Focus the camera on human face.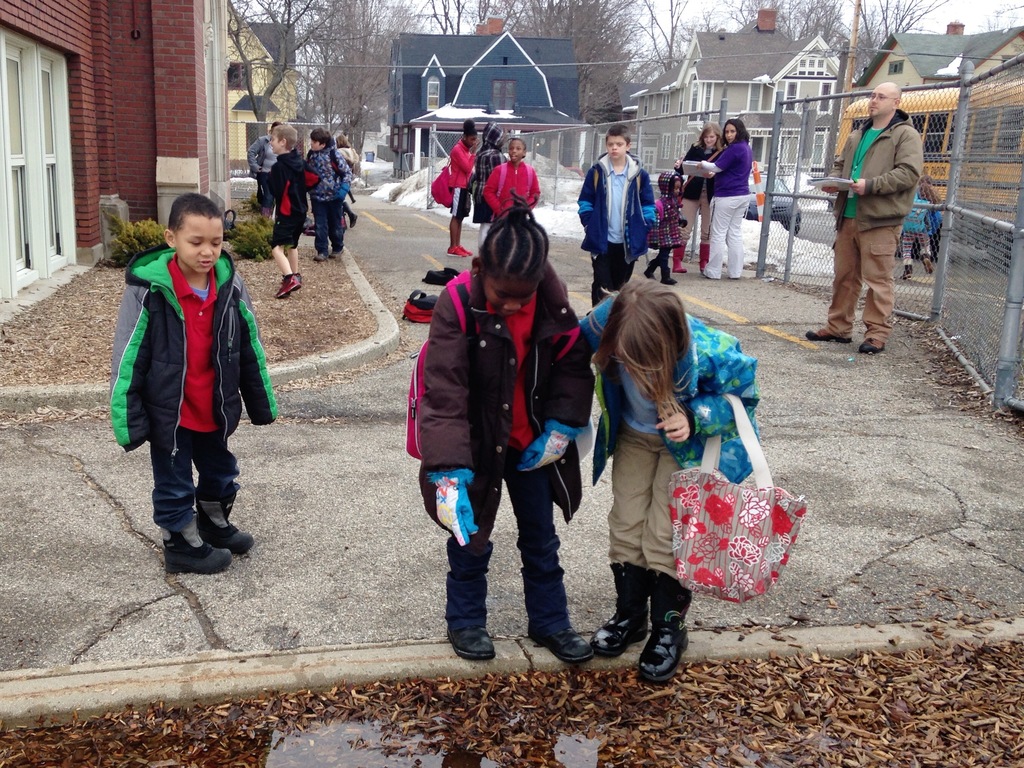
Focus region: bbox=(604, 130, 622, 166).
